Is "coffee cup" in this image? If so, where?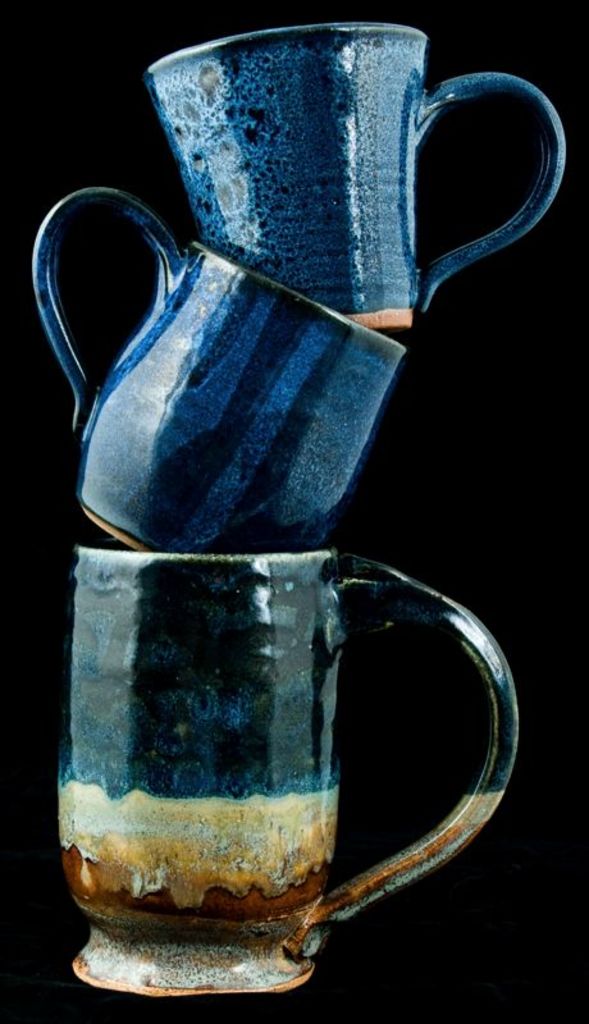
Yes, at 136, 20, 570, 335.
